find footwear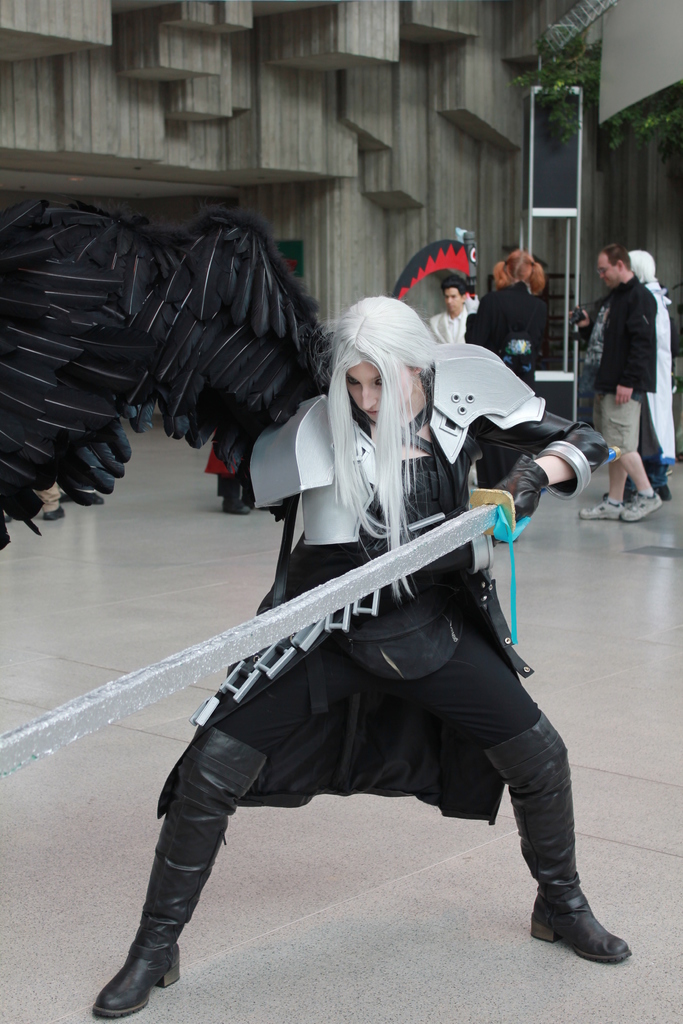
x1=621 y1=488 x2=661 y2=528
